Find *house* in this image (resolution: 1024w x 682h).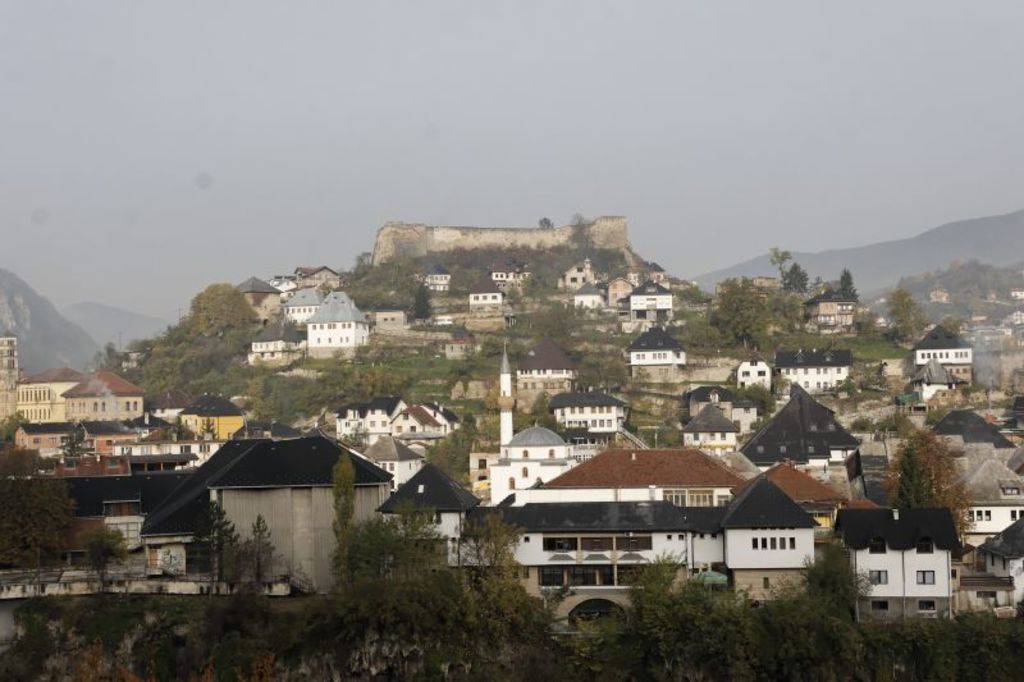
left=899, top=366, right=941, bottom=403.
